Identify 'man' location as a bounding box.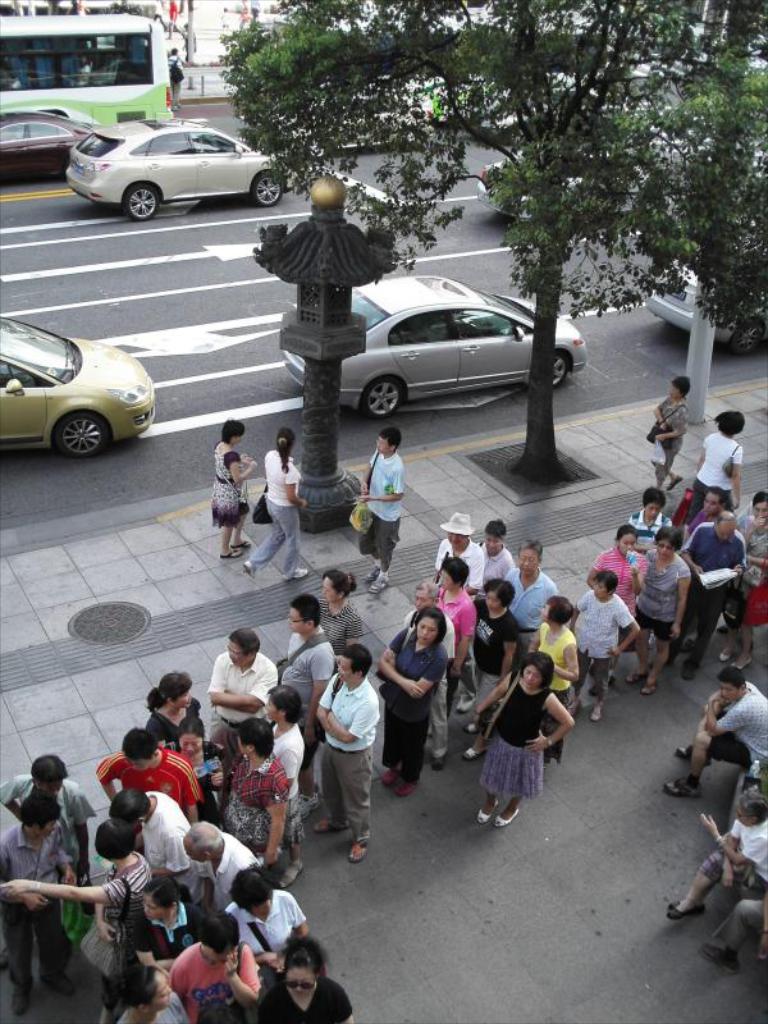
<bbox>308, 649, 398, 872</bbox>.
